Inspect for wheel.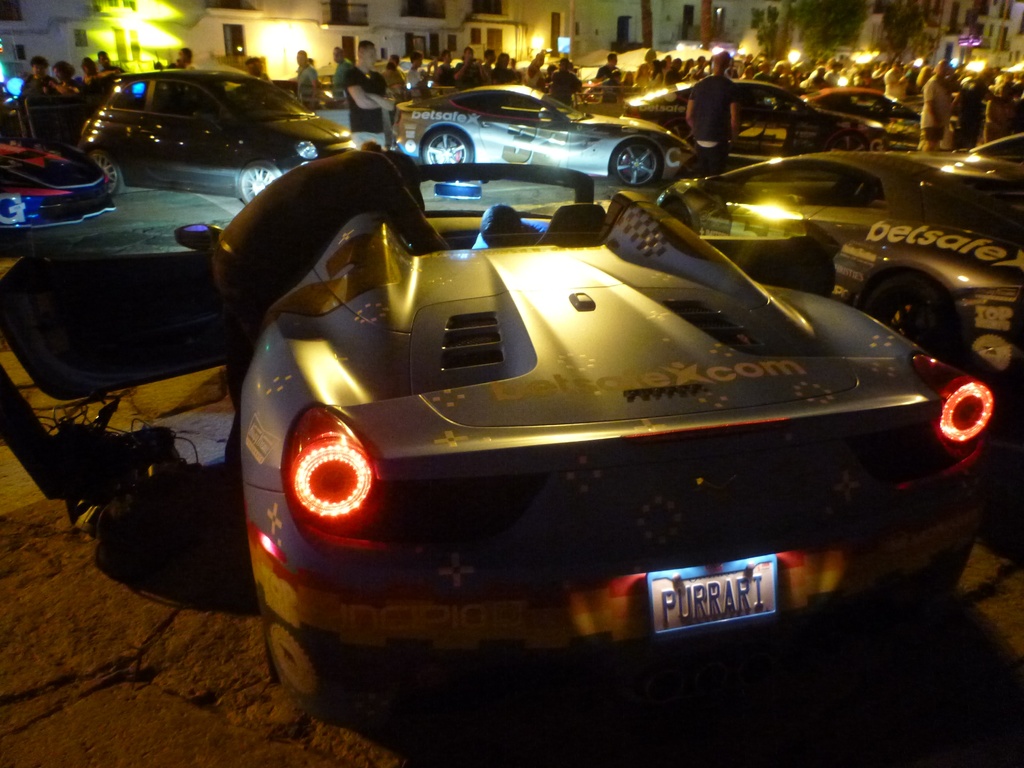
Inspection: select_region(239, 158, 282, 200).
